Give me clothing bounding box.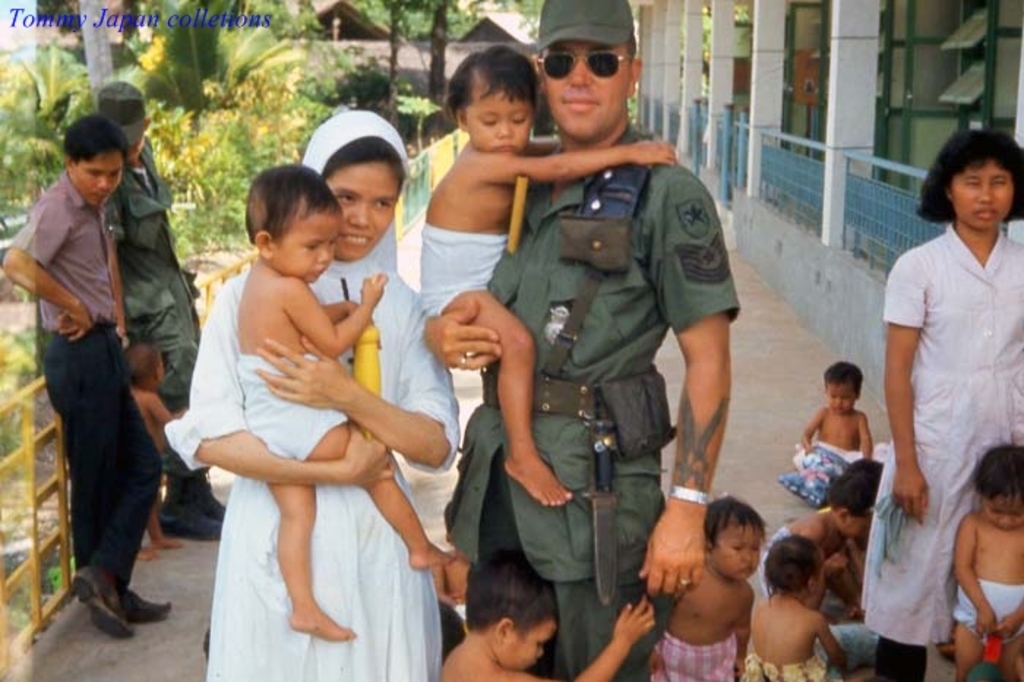
region(6, 174, 127, 584).
